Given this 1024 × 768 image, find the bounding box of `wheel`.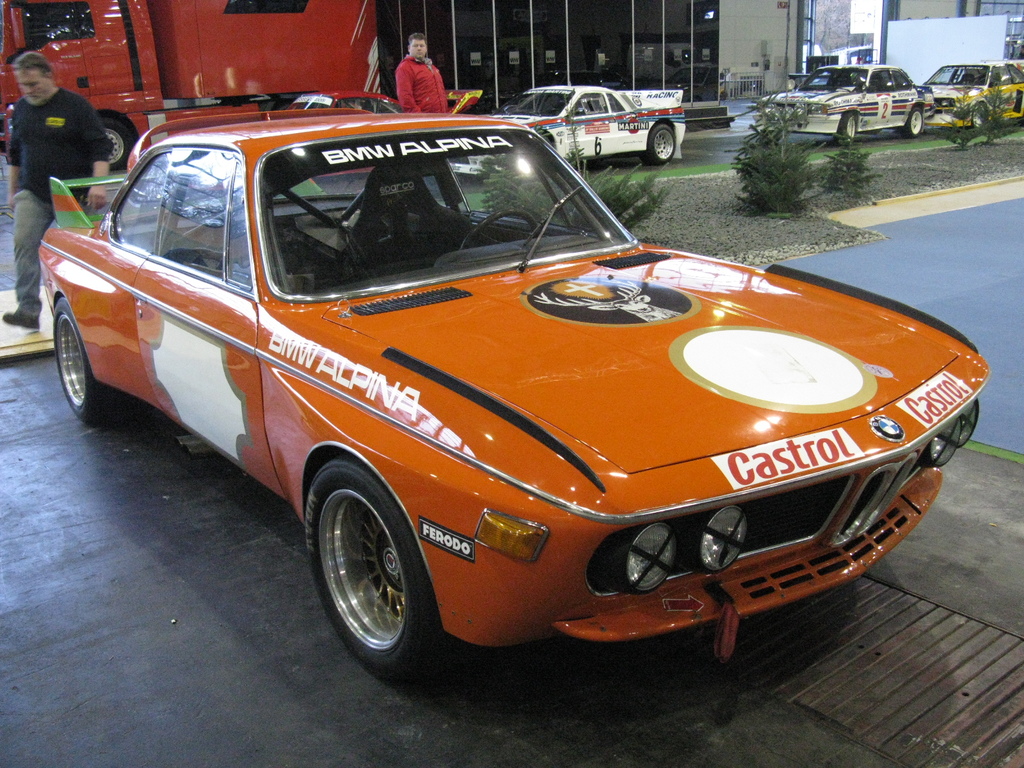
{"x1": 902, "y1": 109, "x2": 922, "y2": 140}.
